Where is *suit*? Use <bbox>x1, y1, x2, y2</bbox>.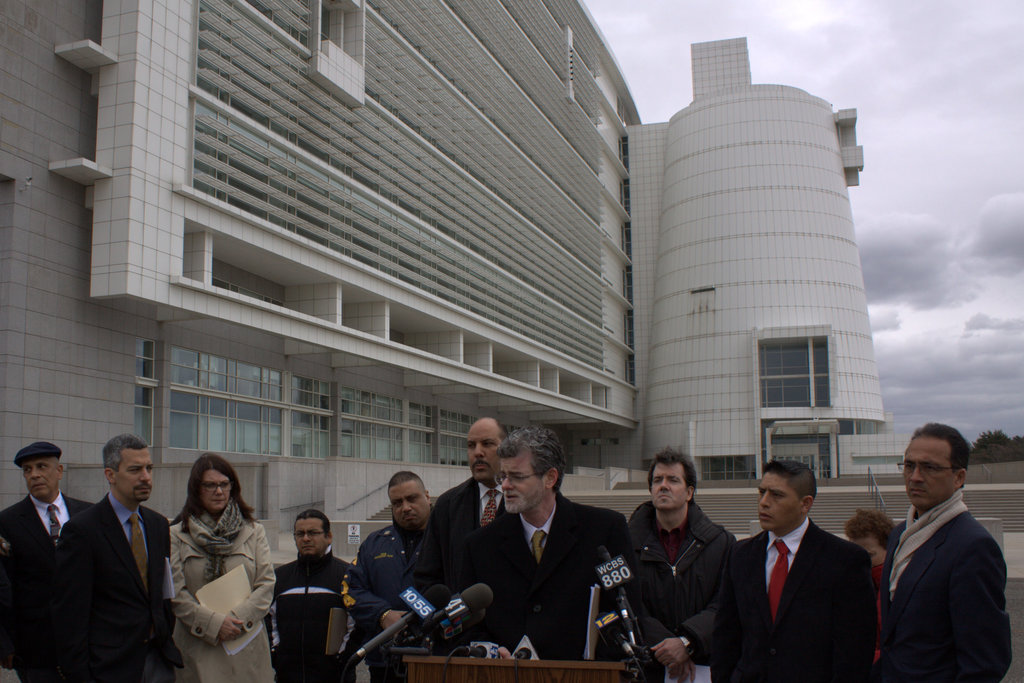
<bbox>424, 476, 514, 573</bbox>.
